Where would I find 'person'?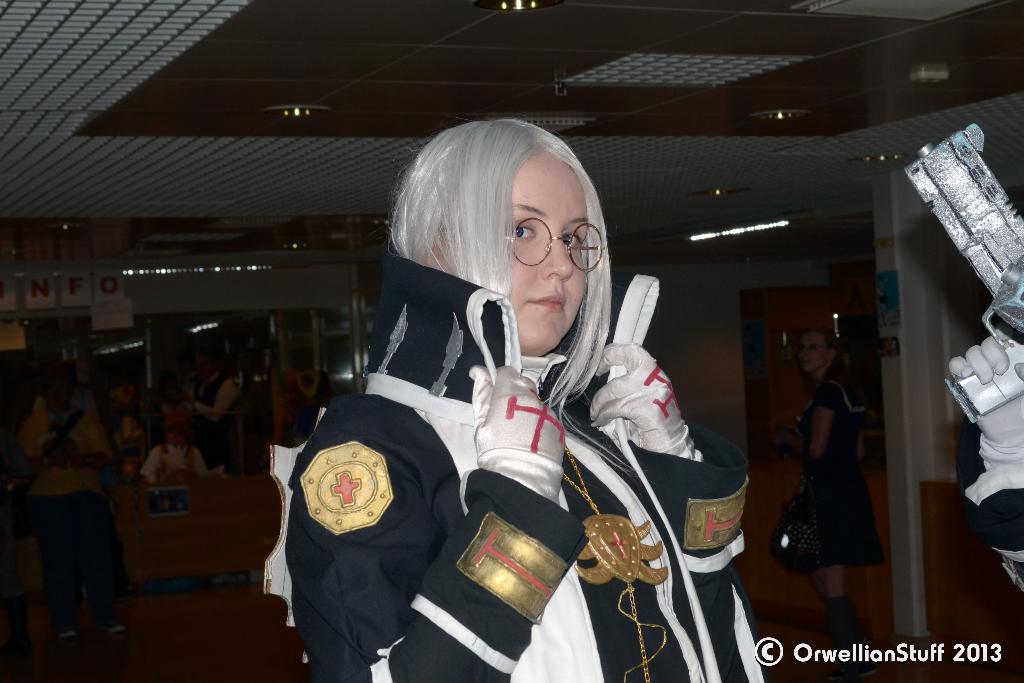
At <box>943,324,1023,597</box>.
